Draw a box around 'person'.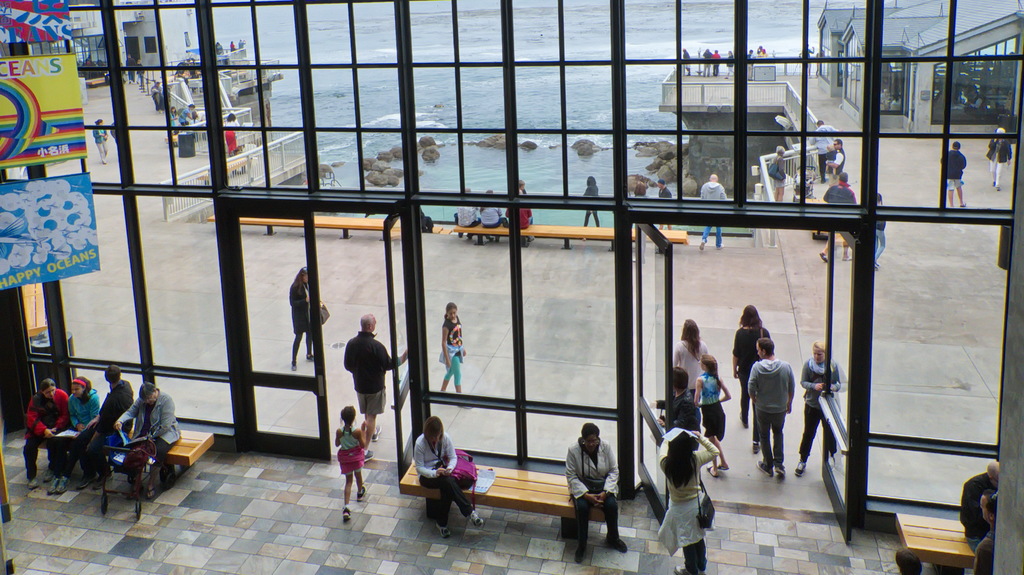
bbox=(225, 110, 236, 156).
